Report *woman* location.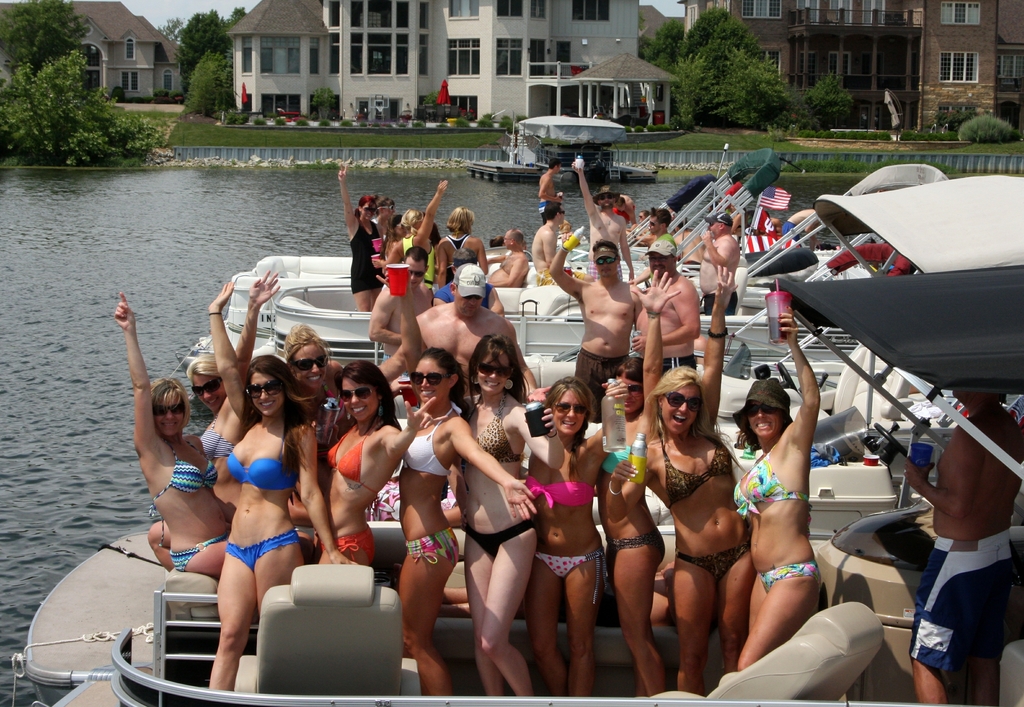
Report: (251, 264, 357, 522).
